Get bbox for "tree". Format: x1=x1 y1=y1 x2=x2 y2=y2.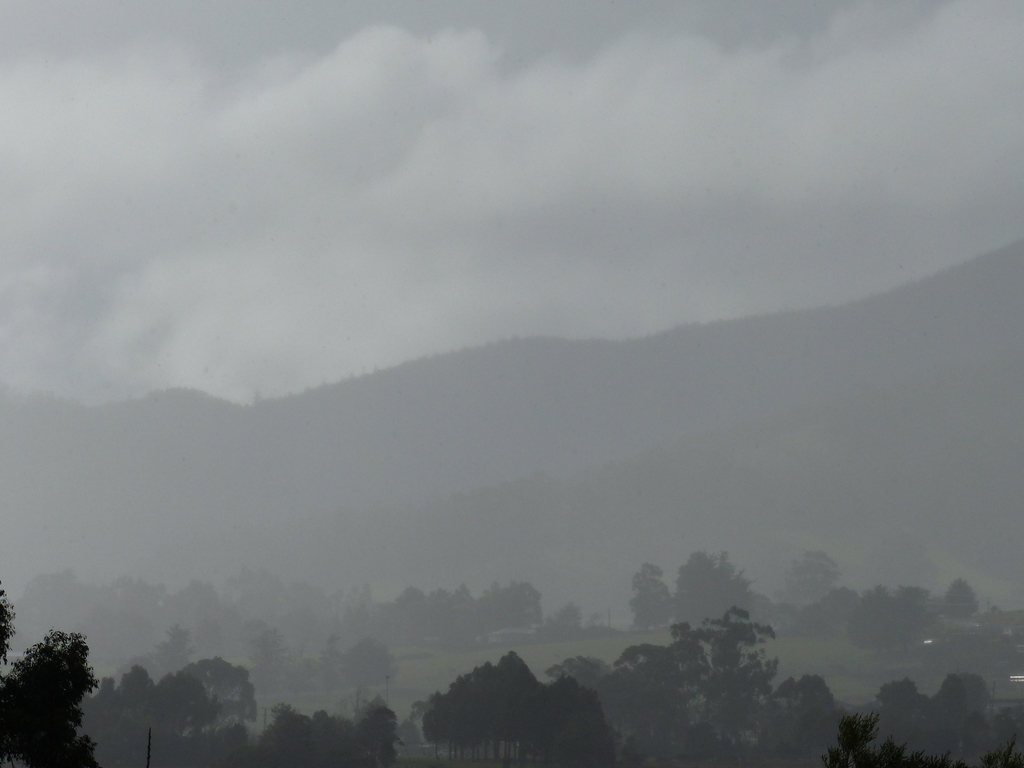
x1=0 y1=585 x2=22 y2=659.
